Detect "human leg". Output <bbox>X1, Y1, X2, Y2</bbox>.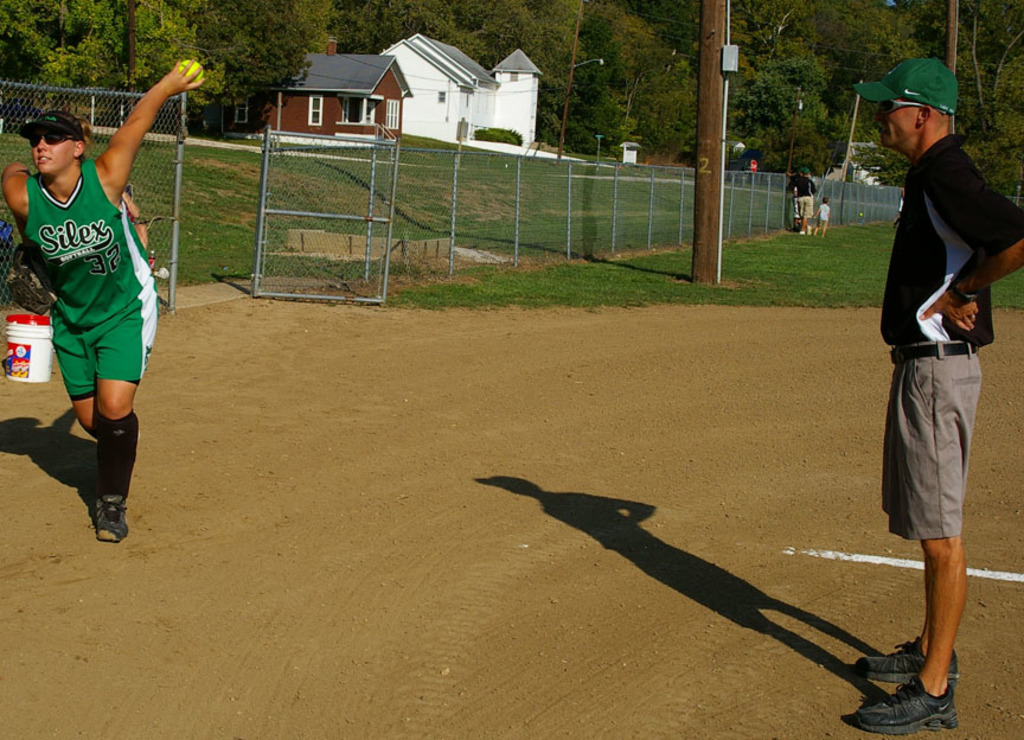
<bbox>858, 532, 969, 677</bbox>.
